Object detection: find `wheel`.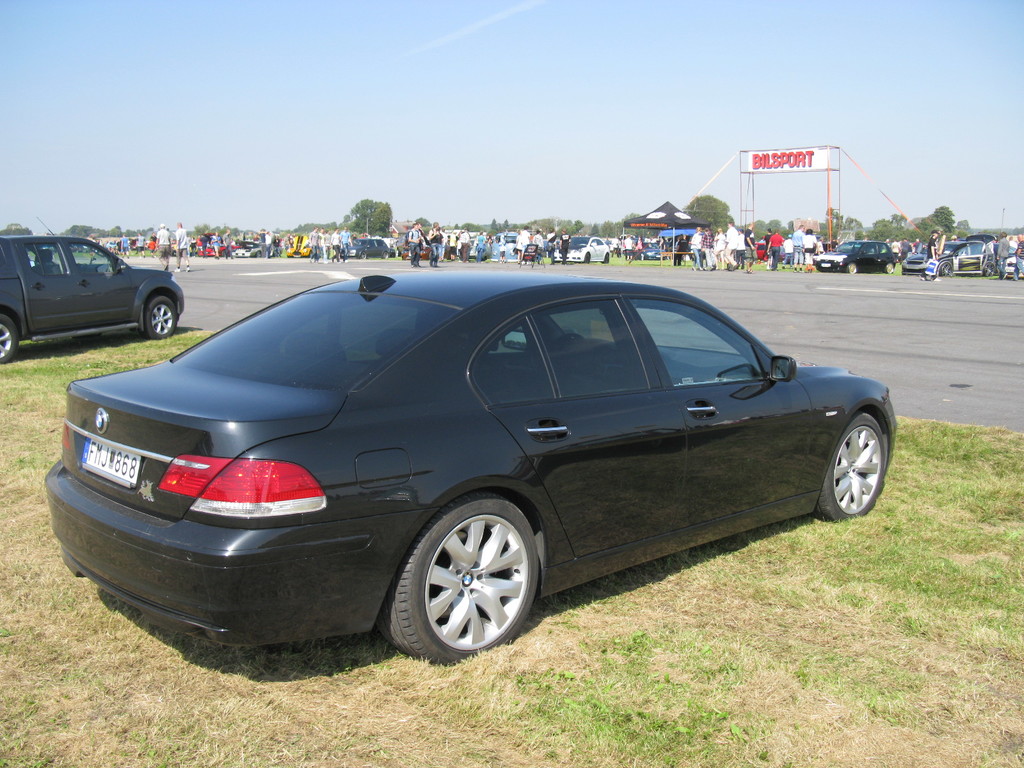
[left=886, top=260, right=895, bottom=273].
